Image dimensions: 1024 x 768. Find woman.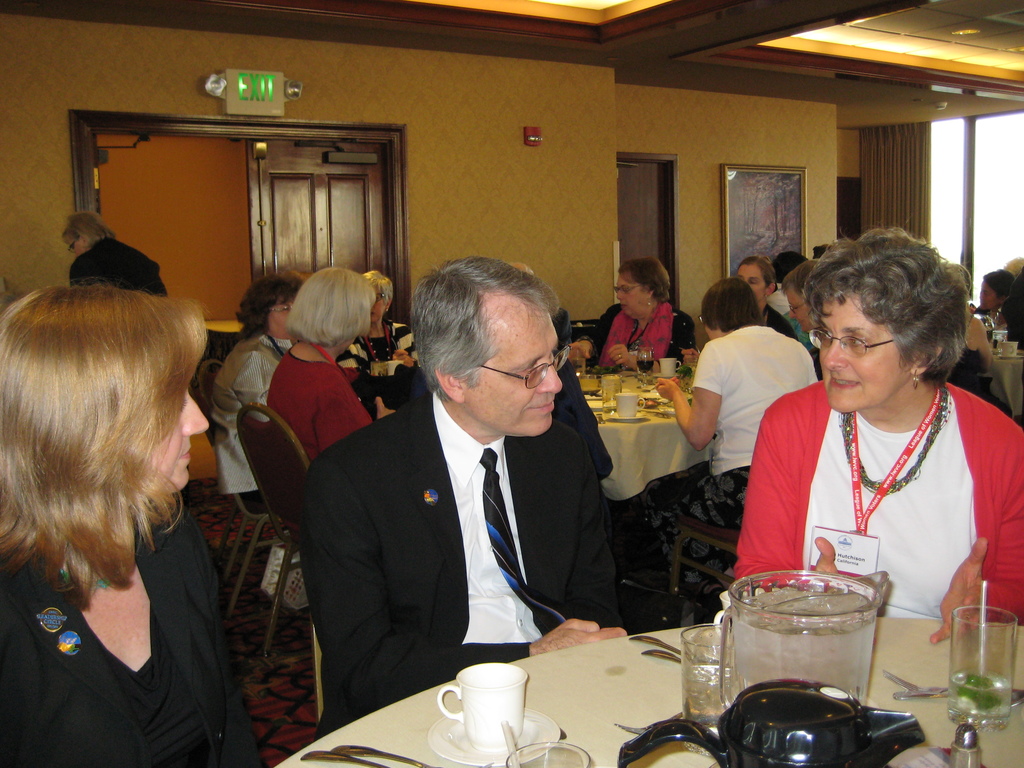
621, 273, 821, 630.
